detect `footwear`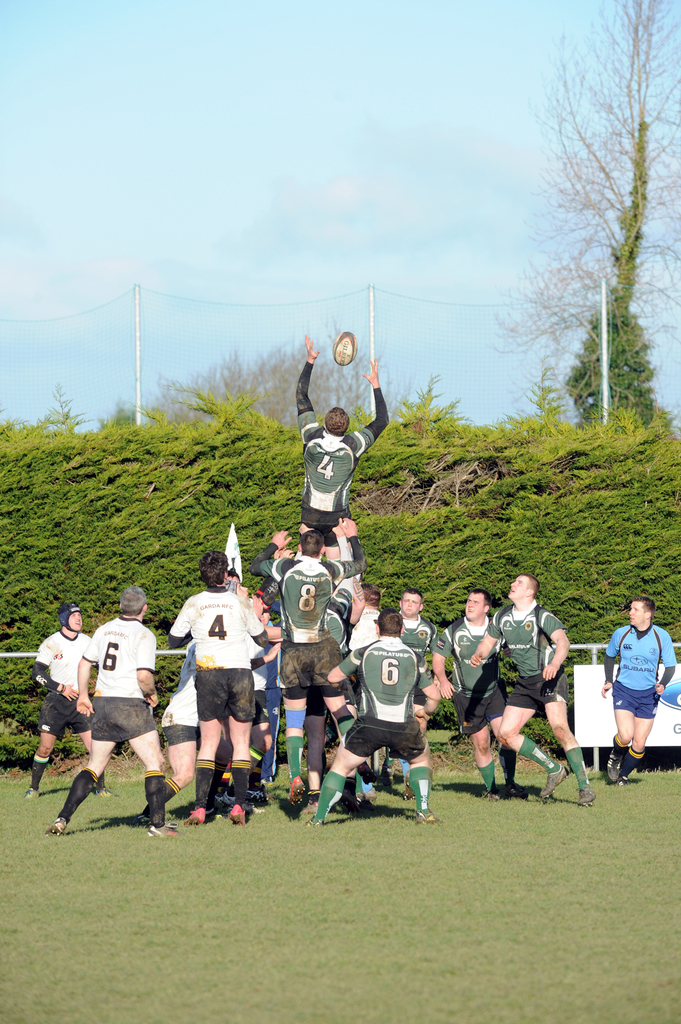
<box>286,776,307,804</box>
